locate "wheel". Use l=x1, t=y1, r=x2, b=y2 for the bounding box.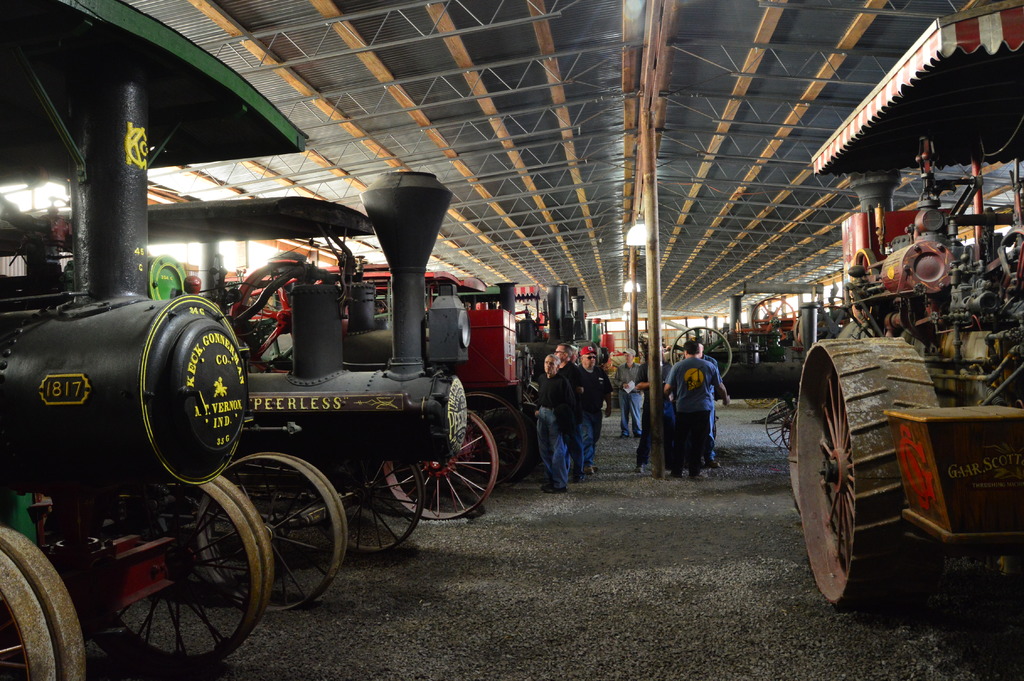
l=64, t=474, r=273, b=670.
